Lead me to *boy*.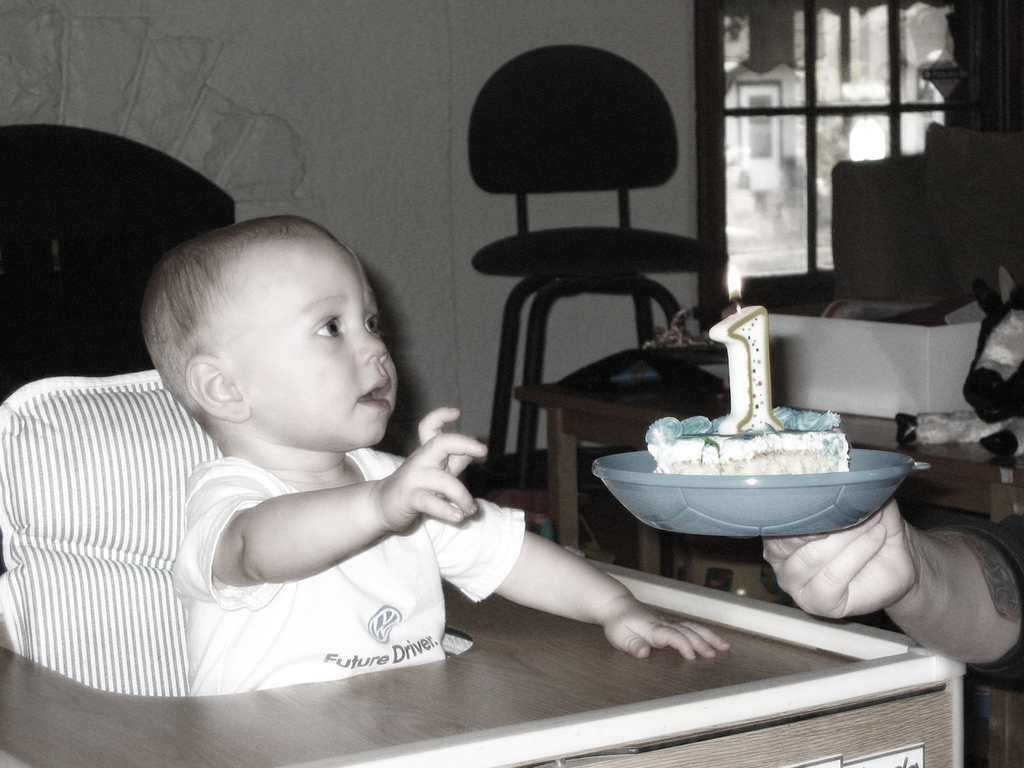
Lead to 141, 212, 740, 701.
